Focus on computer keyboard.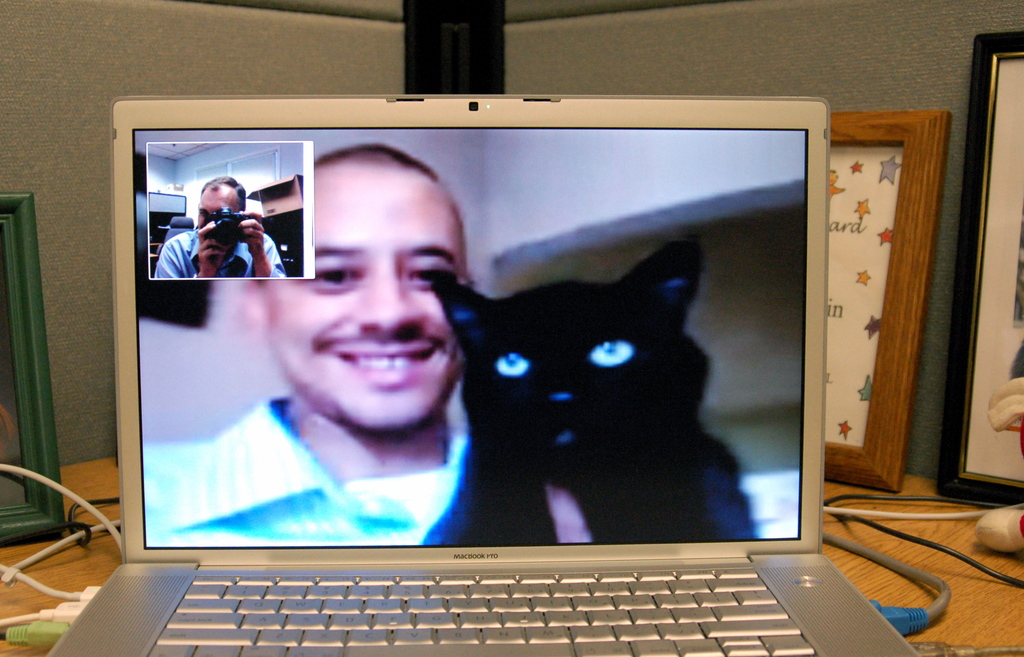
Focused at locate(148, 564, 821, 656).
